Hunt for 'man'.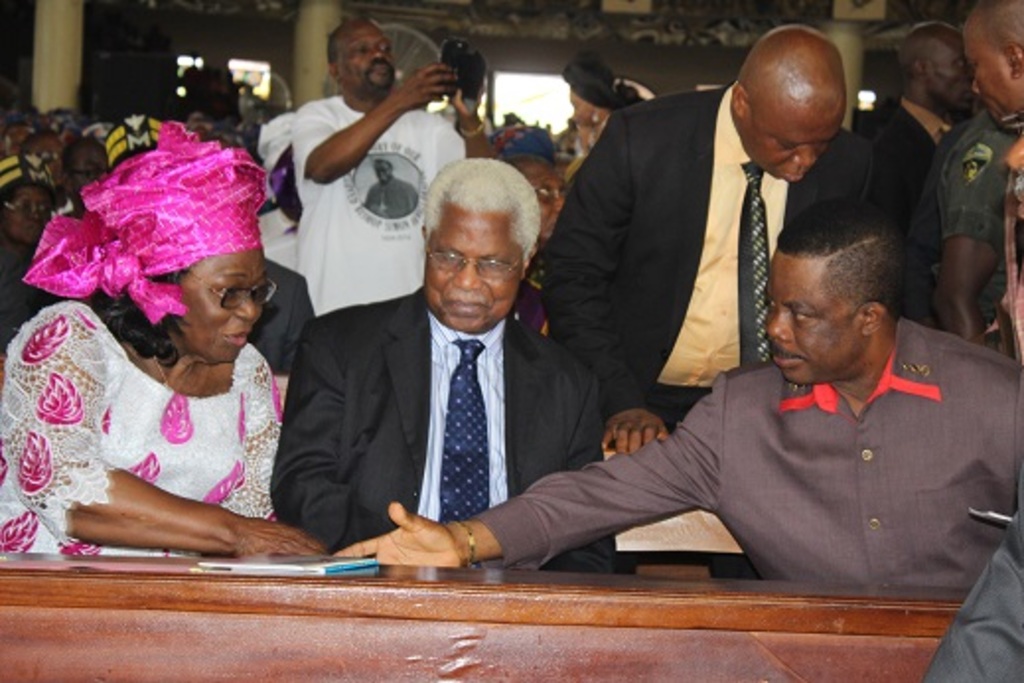
Hunted down at x1=872 y1=22 x2=981 y2=320.
